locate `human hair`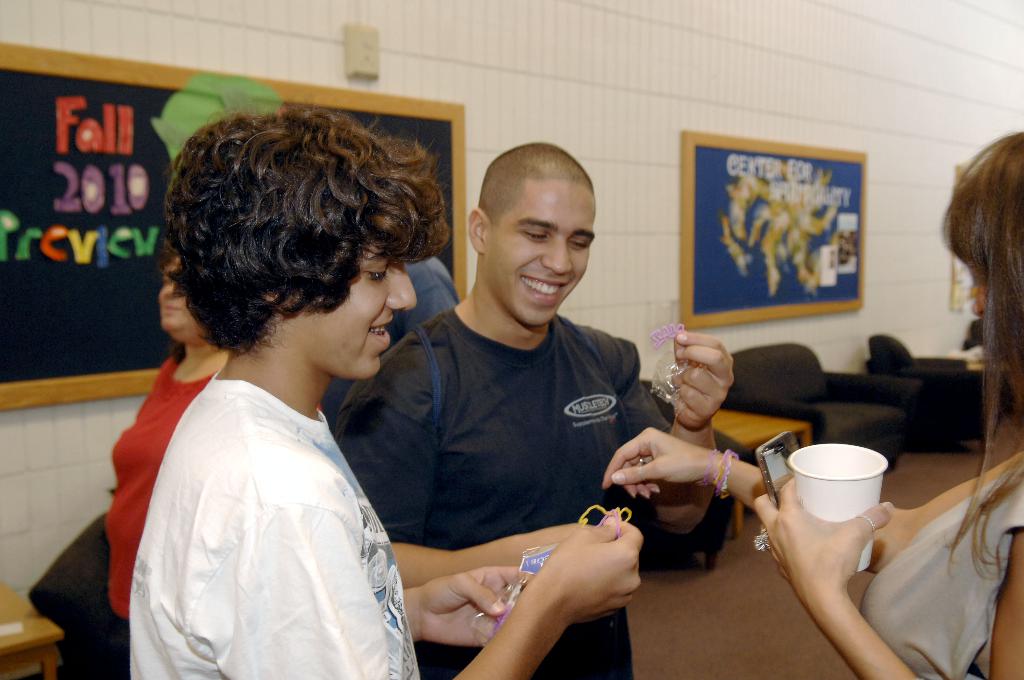
[156,92,440,403]
